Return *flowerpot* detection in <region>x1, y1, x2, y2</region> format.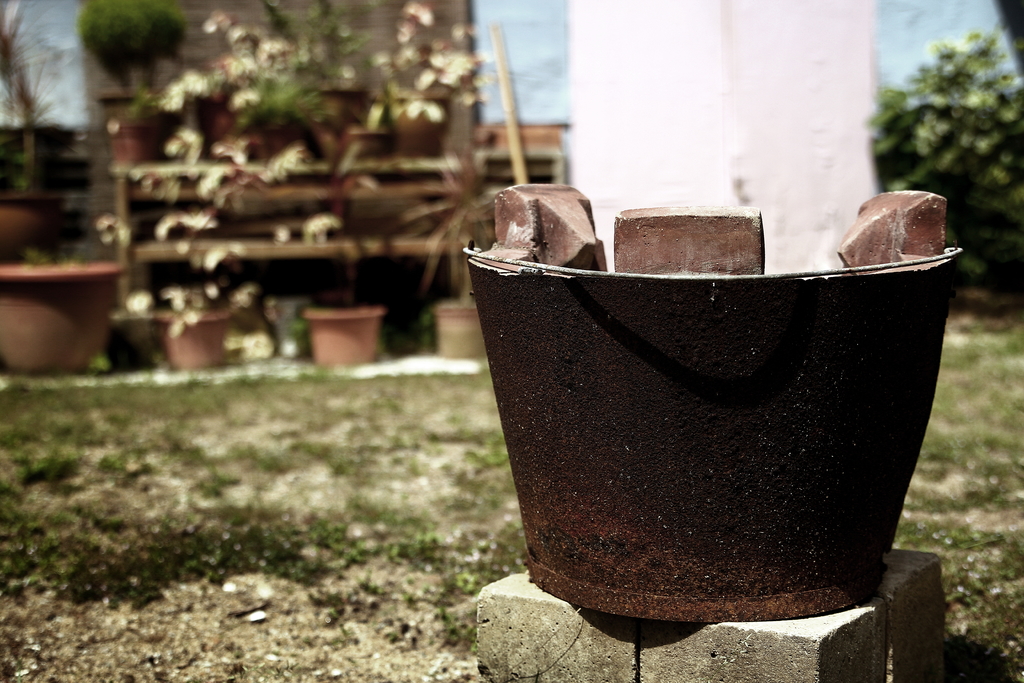
<region>298, 308, 384, 366</region>.
